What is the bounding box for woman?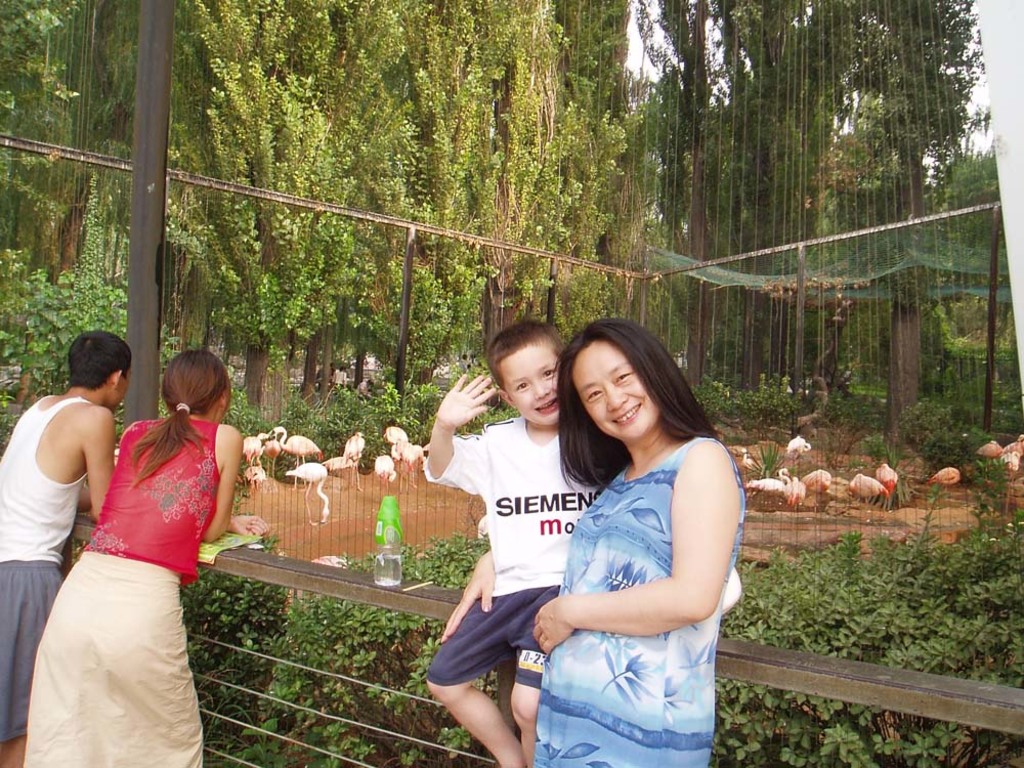
bbox(440, 317, 745, 767).
